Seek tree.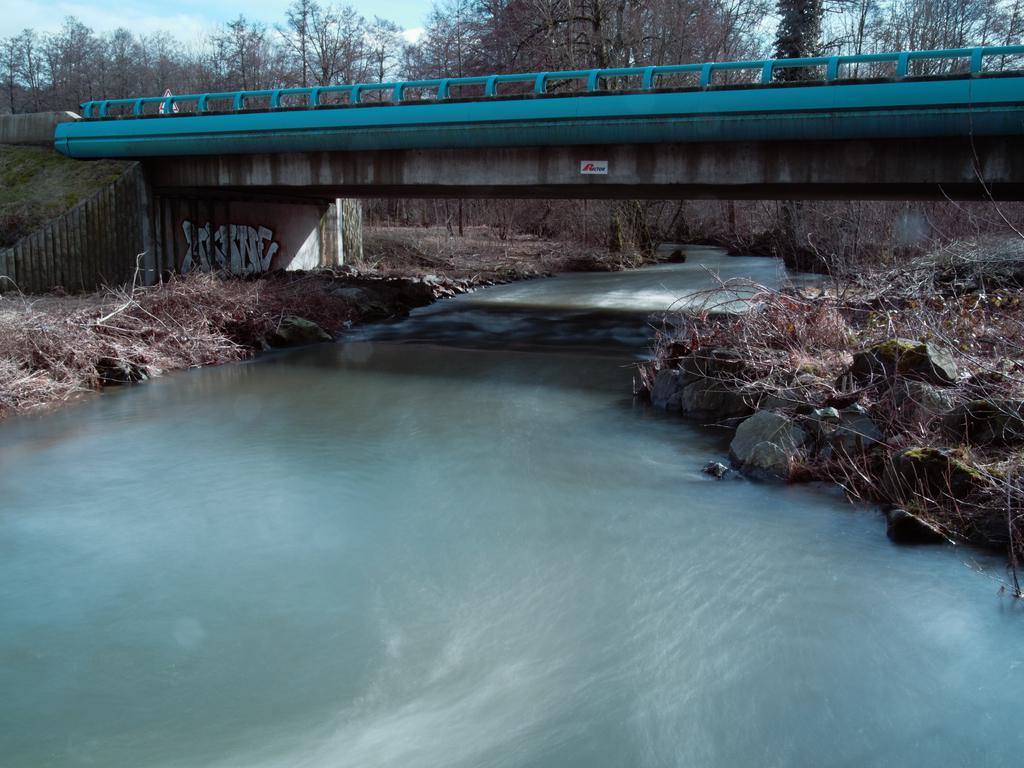
<region>213, 4, 280, 106</region>.
